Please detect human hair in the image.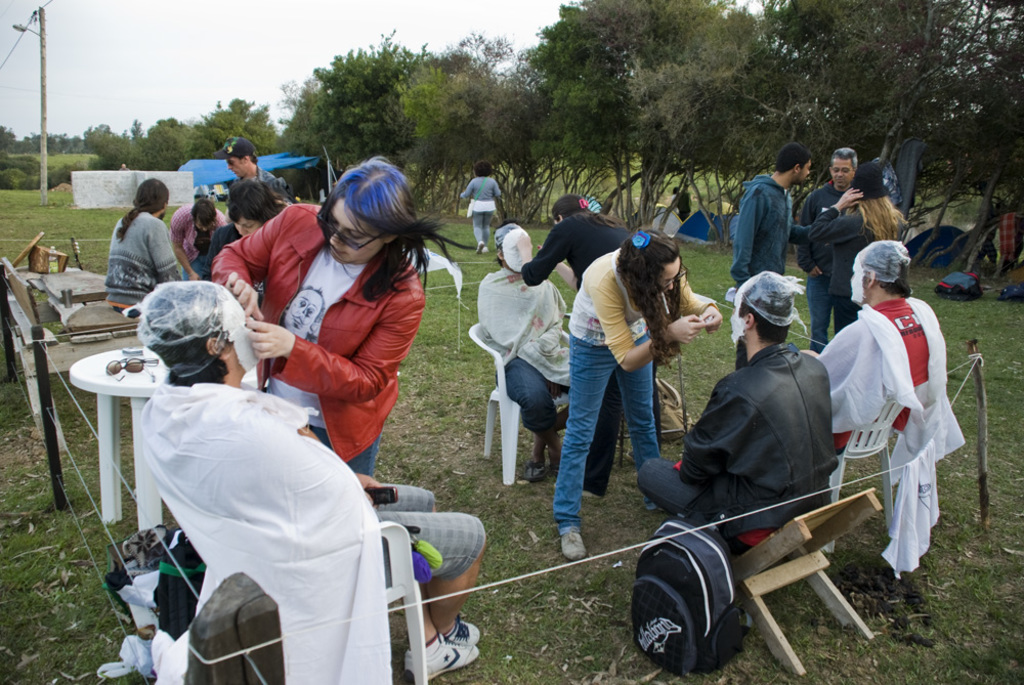
<bbox>615, 228, 691, 375</bbox>.
